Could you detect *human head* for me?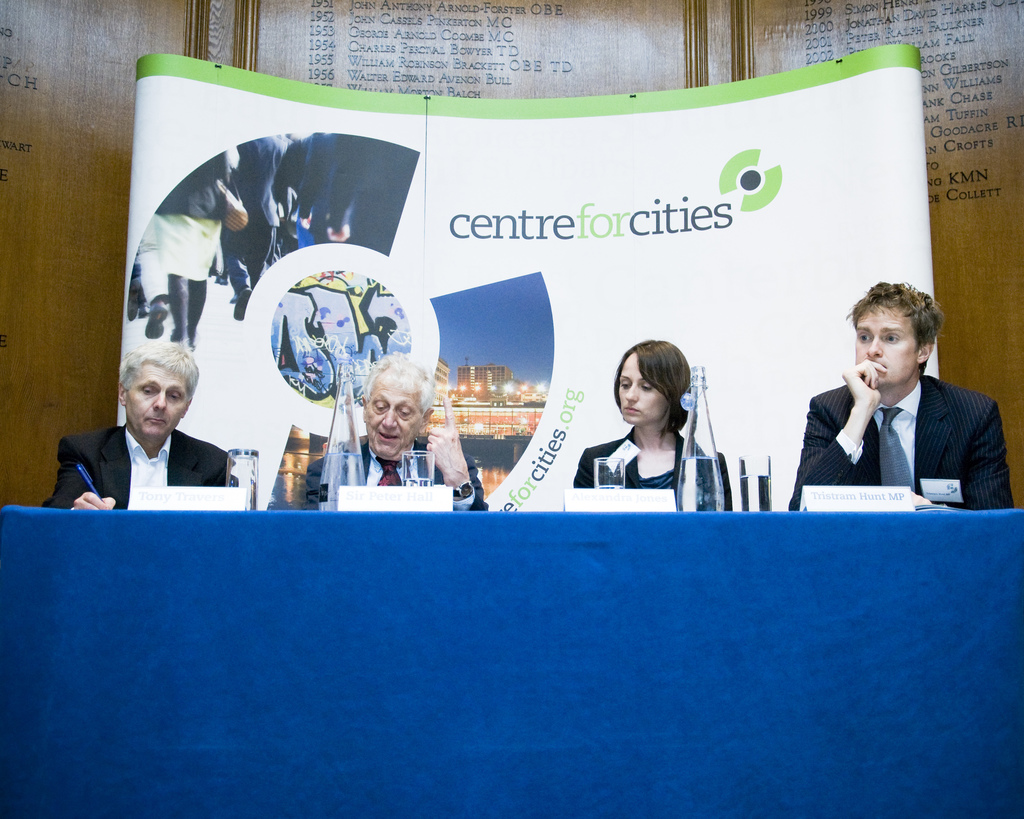
Detection result: crop(364, 347, 440, 459).
